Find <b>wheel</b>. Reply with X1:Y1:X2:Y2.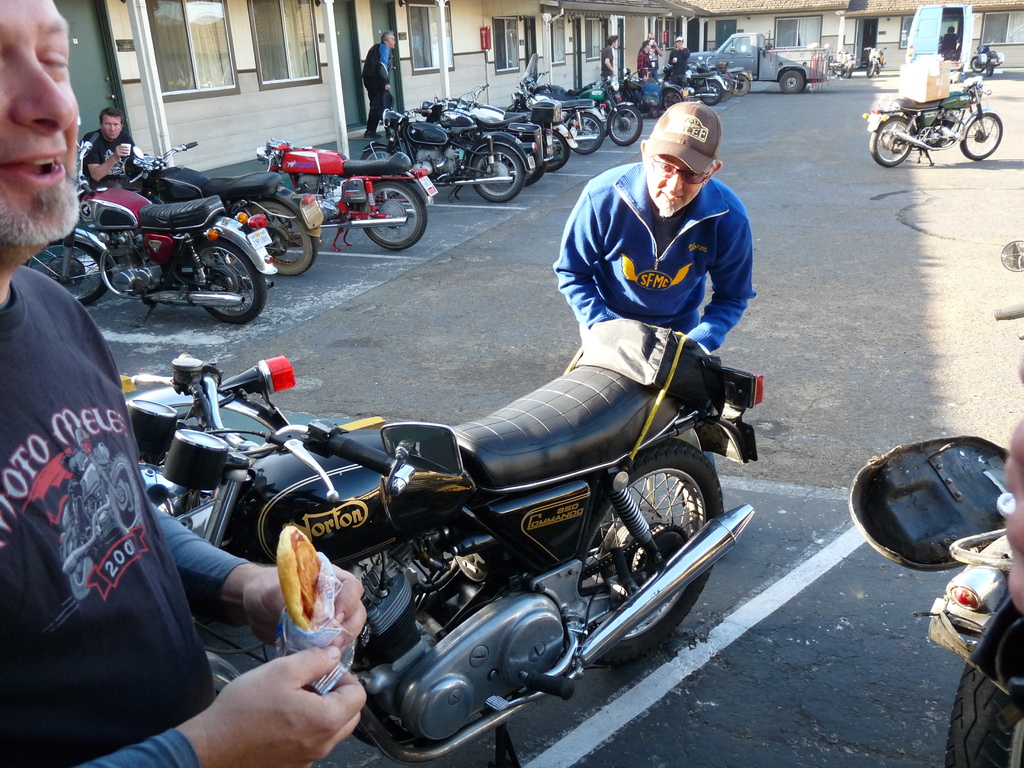
719:77:735:100.
